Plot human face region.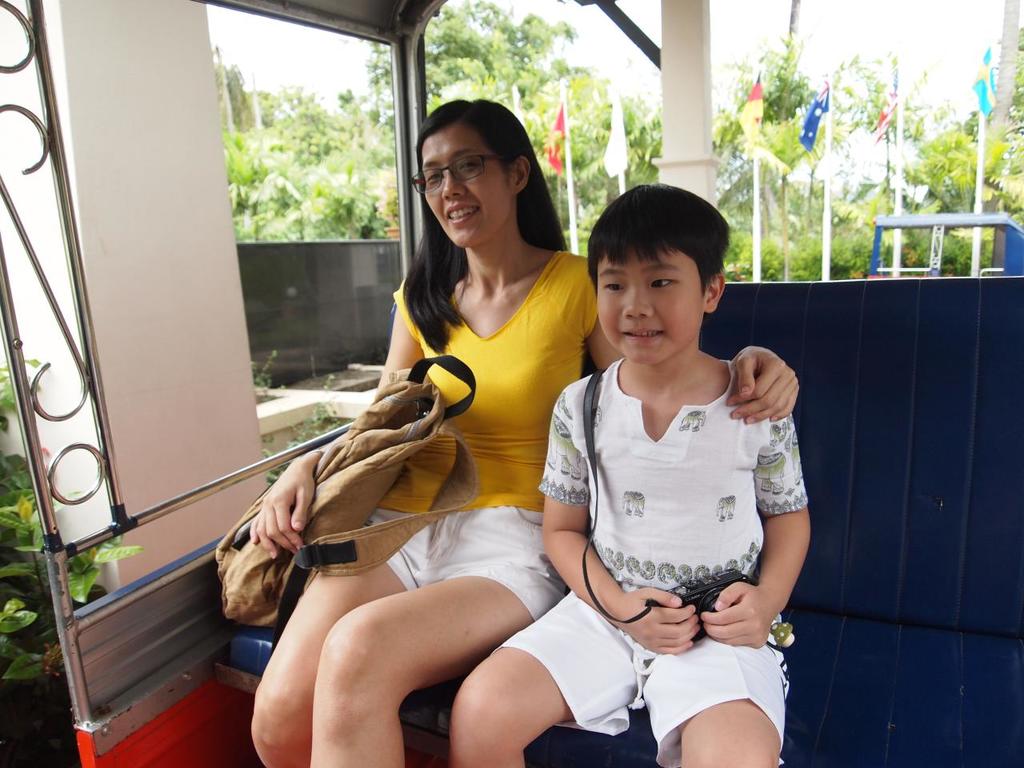
Plotted at <box>427,126,510,242</box>.
